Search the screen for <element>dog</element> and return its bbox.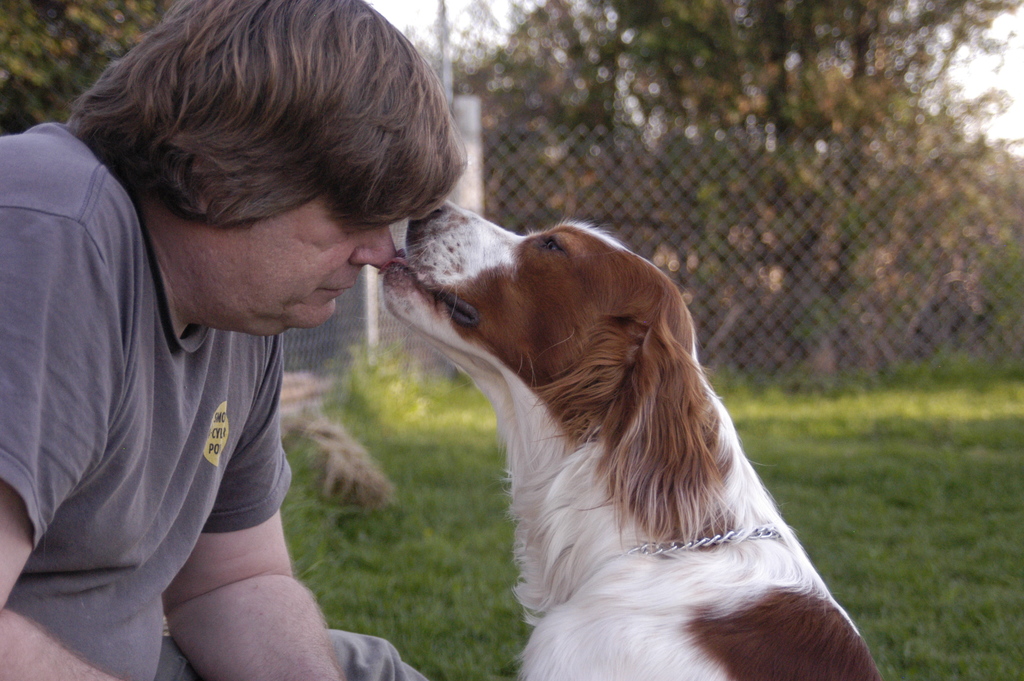
Found: 372,198,884,680.
